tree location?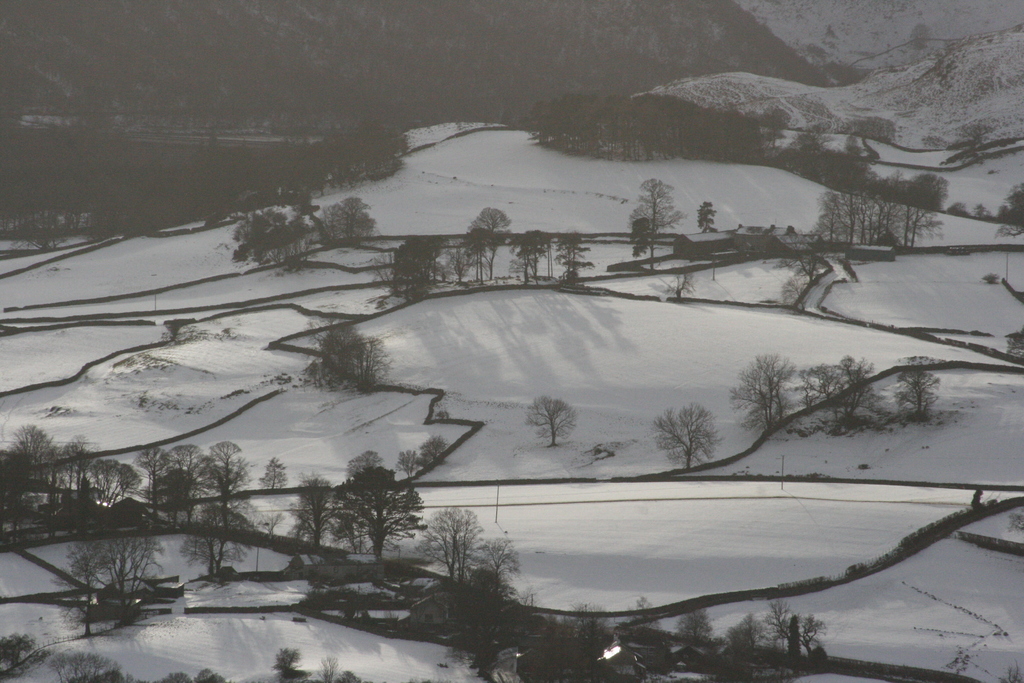
x1=415 y1=507 x2=491 y2=587
